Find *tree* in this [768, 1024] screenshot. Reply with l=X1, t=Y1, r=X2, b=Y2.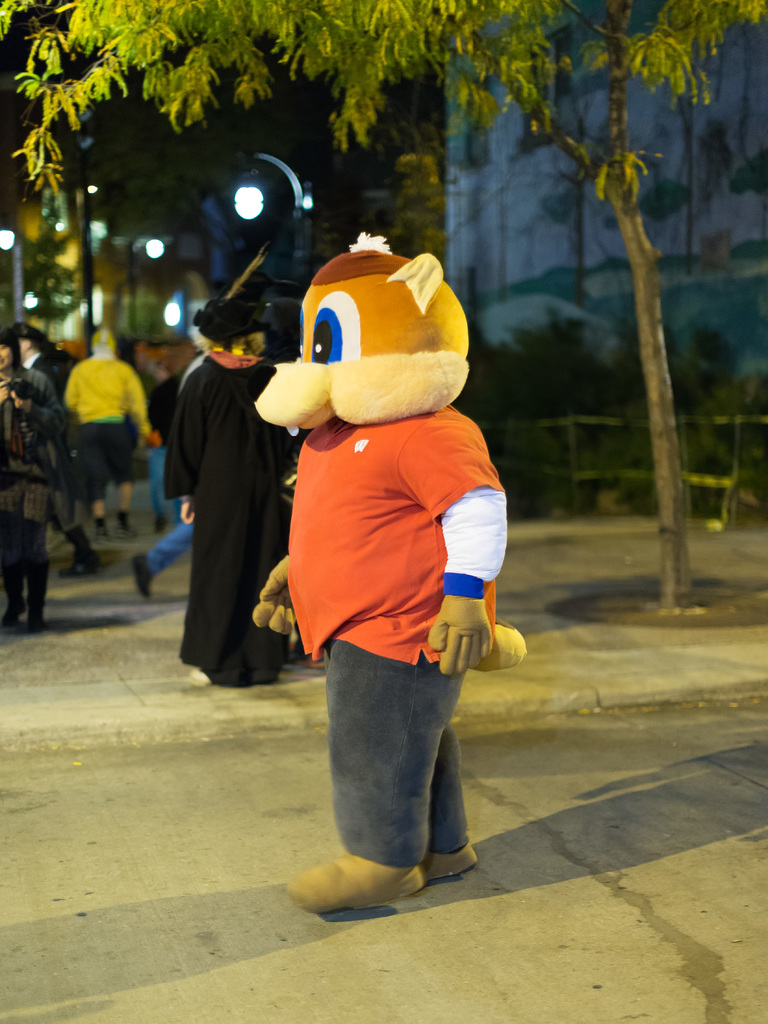
l=0, t=0, r=767, b=616.
